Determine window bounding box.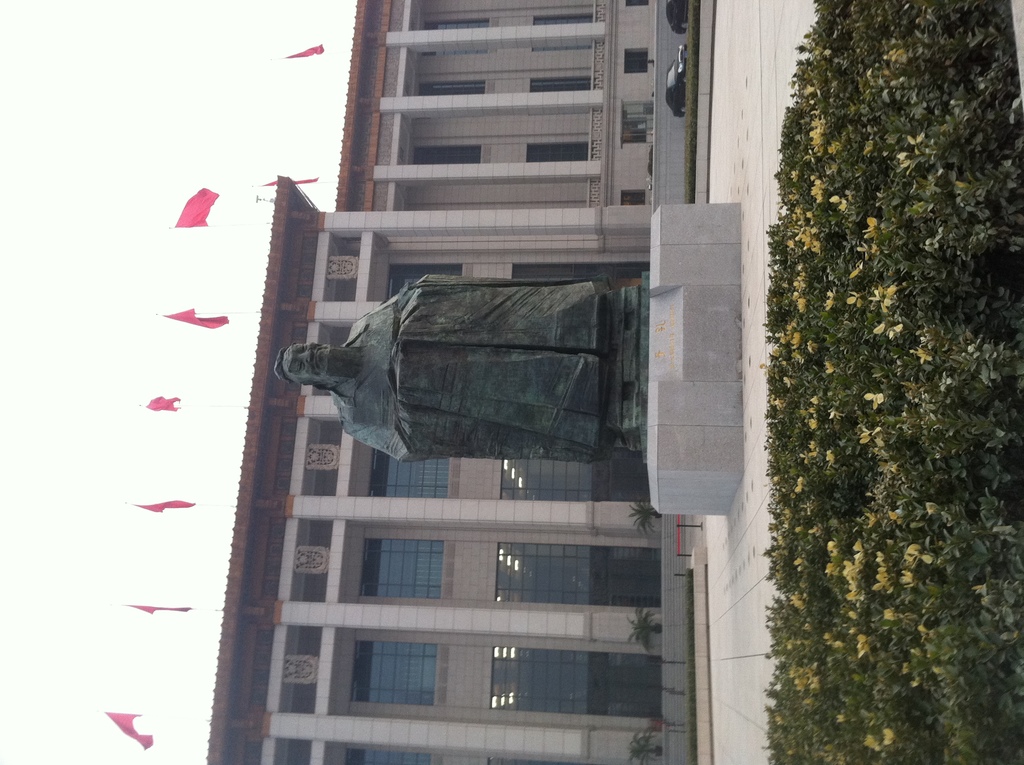
Determined: bbox=(364, 445, 452, 501).
